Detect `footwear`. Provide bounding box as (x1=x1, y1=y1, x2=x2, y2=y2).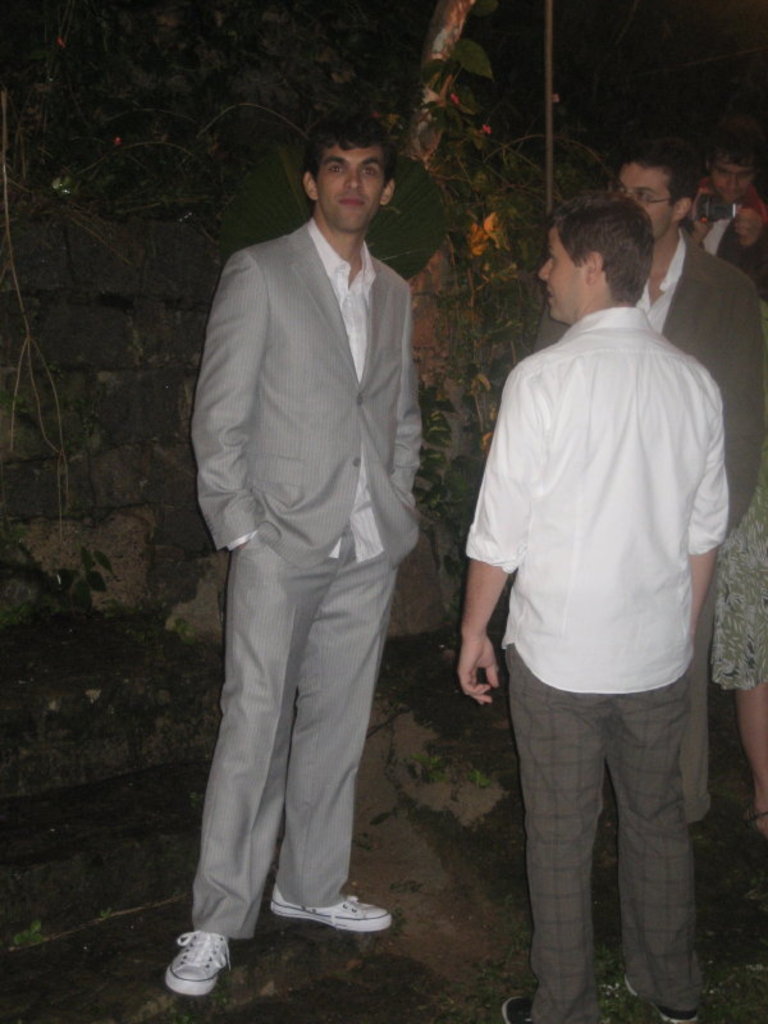
(x1=159, y1=914, x2=237, y2=998).
